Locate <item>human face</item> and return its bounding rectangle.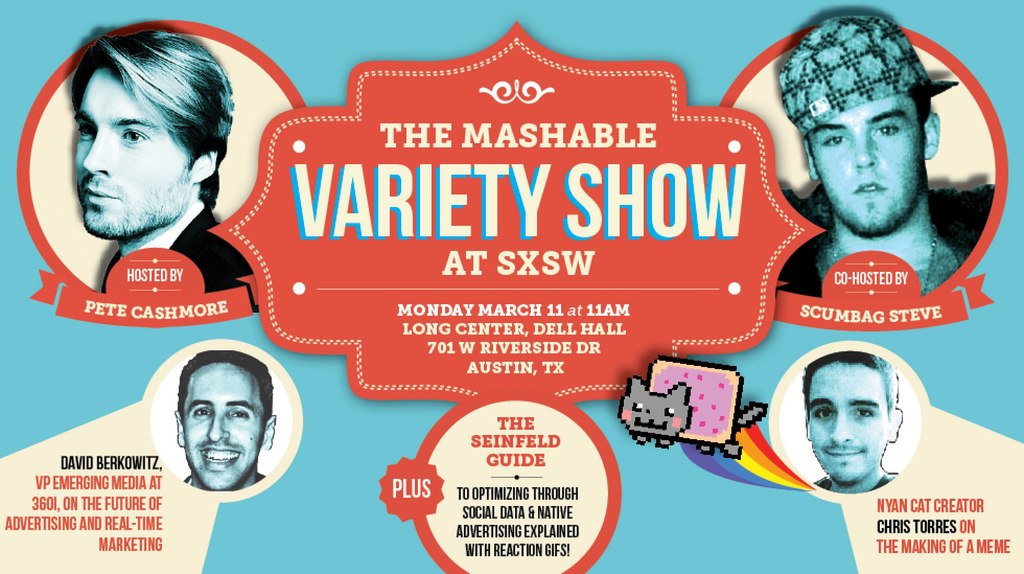
[70, 69, 188, 234].
